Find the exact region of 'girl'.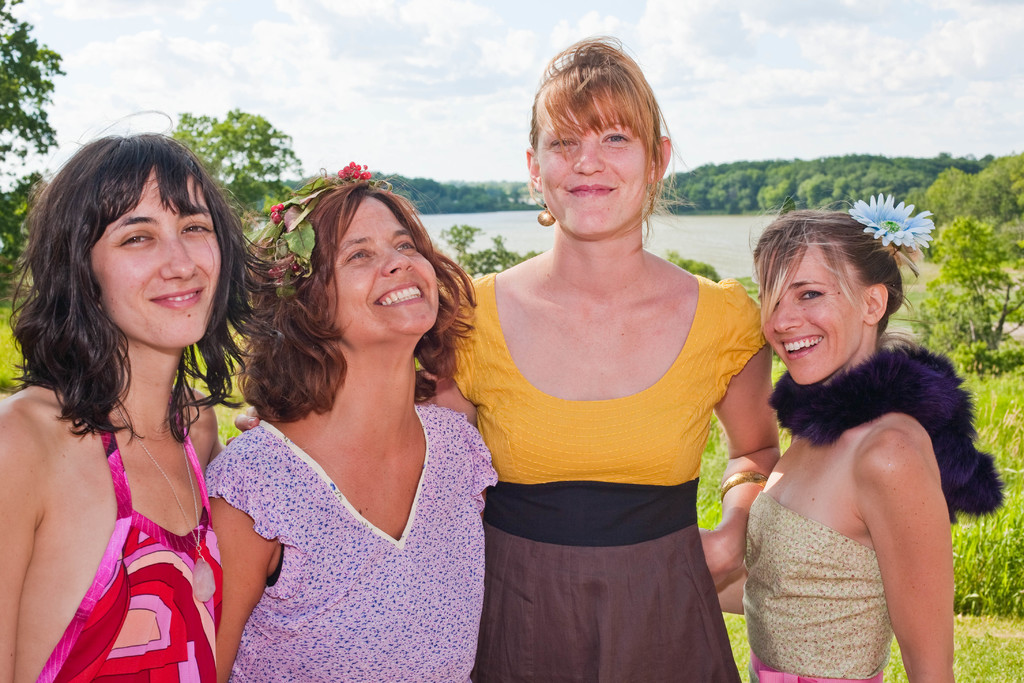
Exact region: box=[716, 194, 1006, 682].
